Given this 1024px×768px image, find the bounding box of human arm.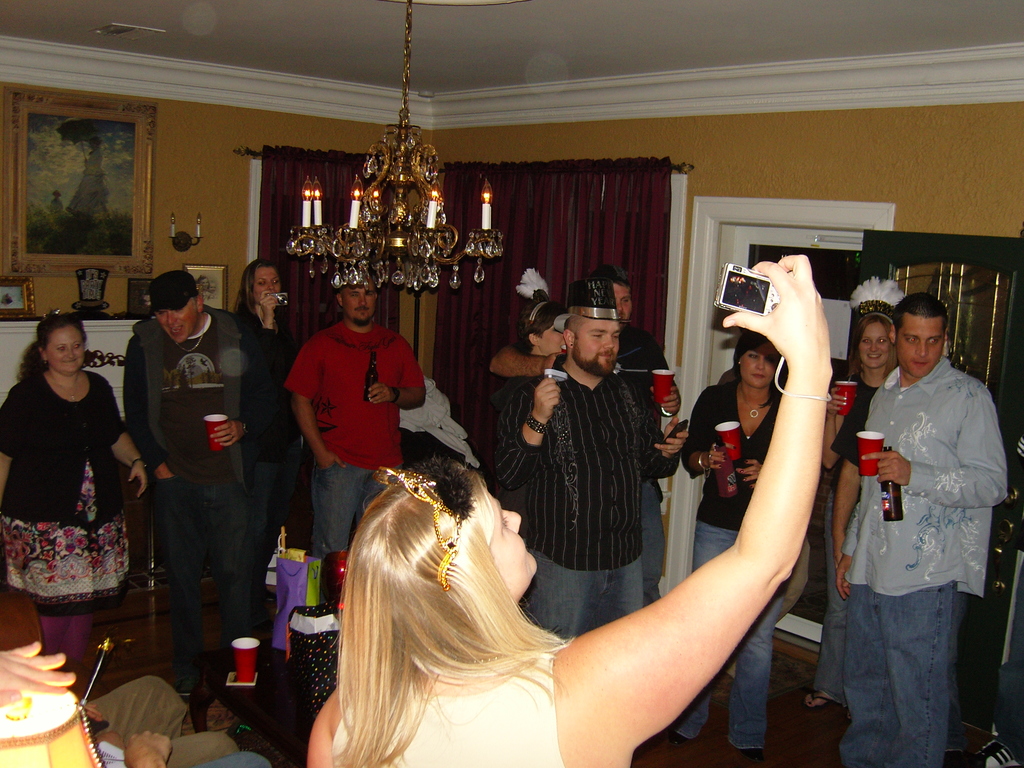
122:335:181:484.
